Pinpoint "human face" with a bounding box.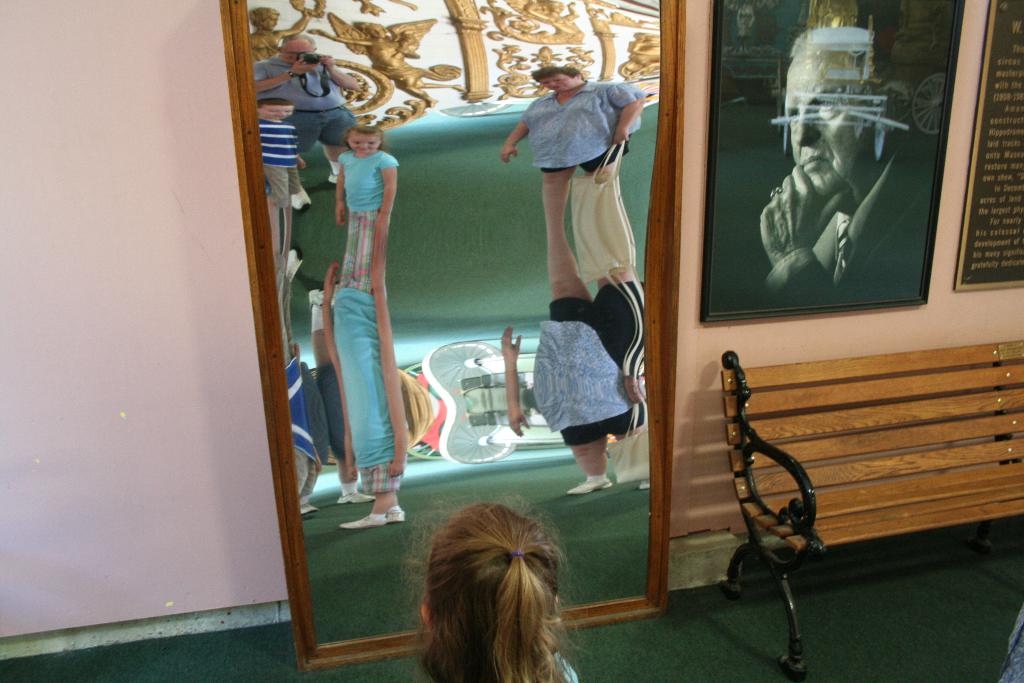
locate(275, 37, 312, 65).
